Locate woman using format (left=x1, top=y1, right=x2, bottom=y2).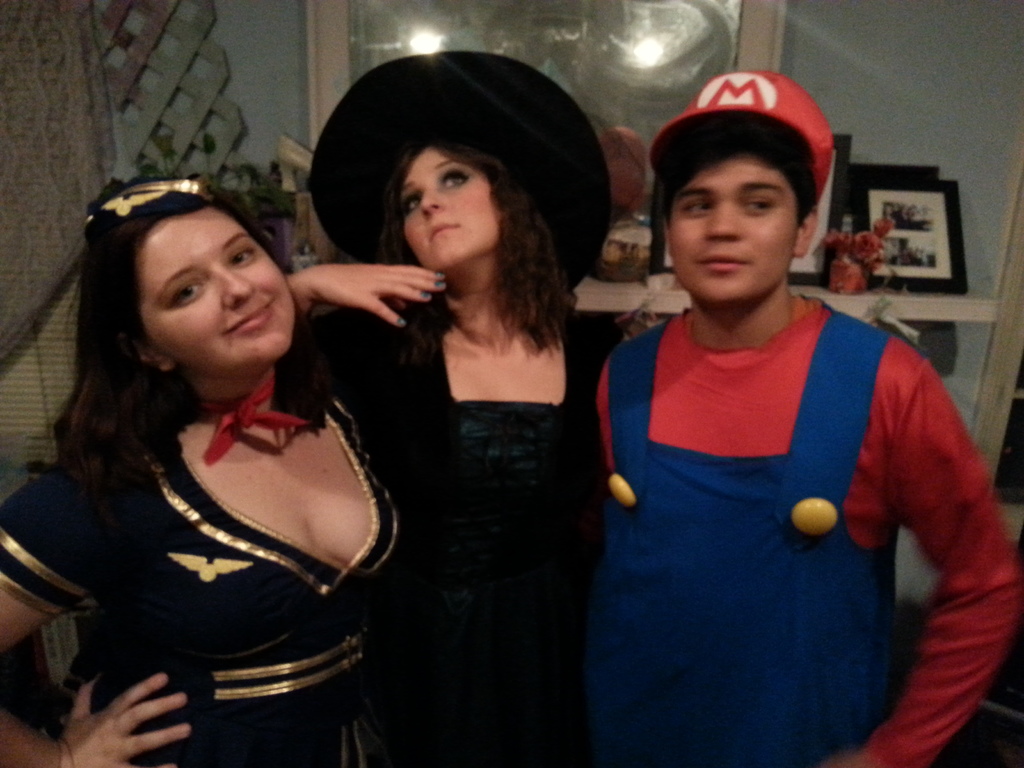
(left=0, top=173, right=429, bottom=767).
